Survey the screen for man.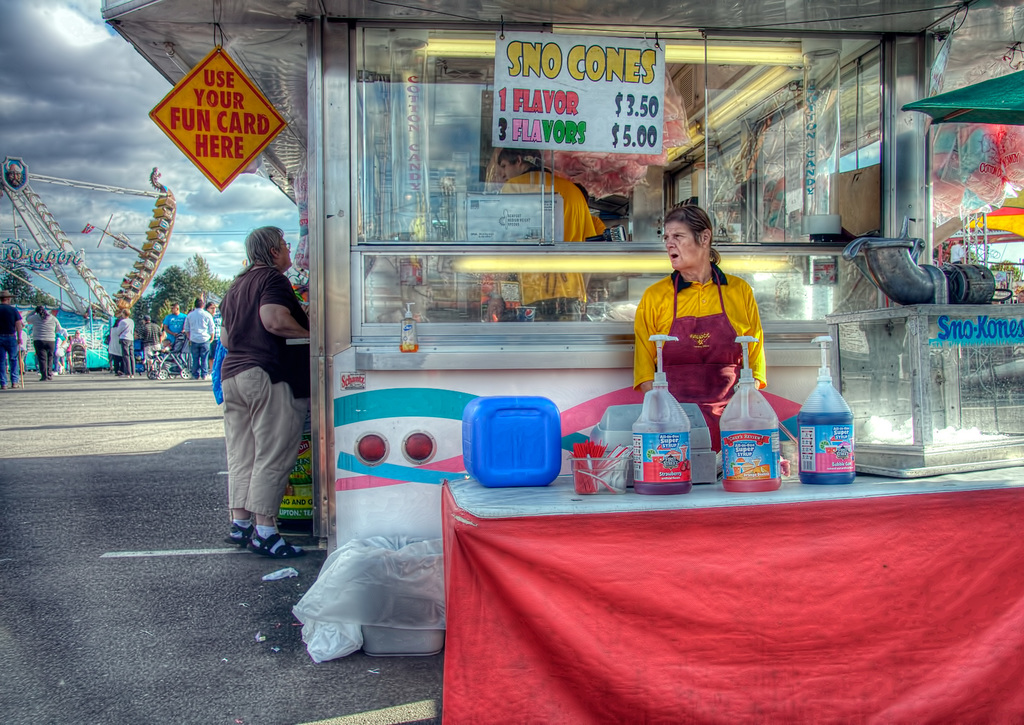
Survey found: (left=115, top=309, right=134, bottom=377).
